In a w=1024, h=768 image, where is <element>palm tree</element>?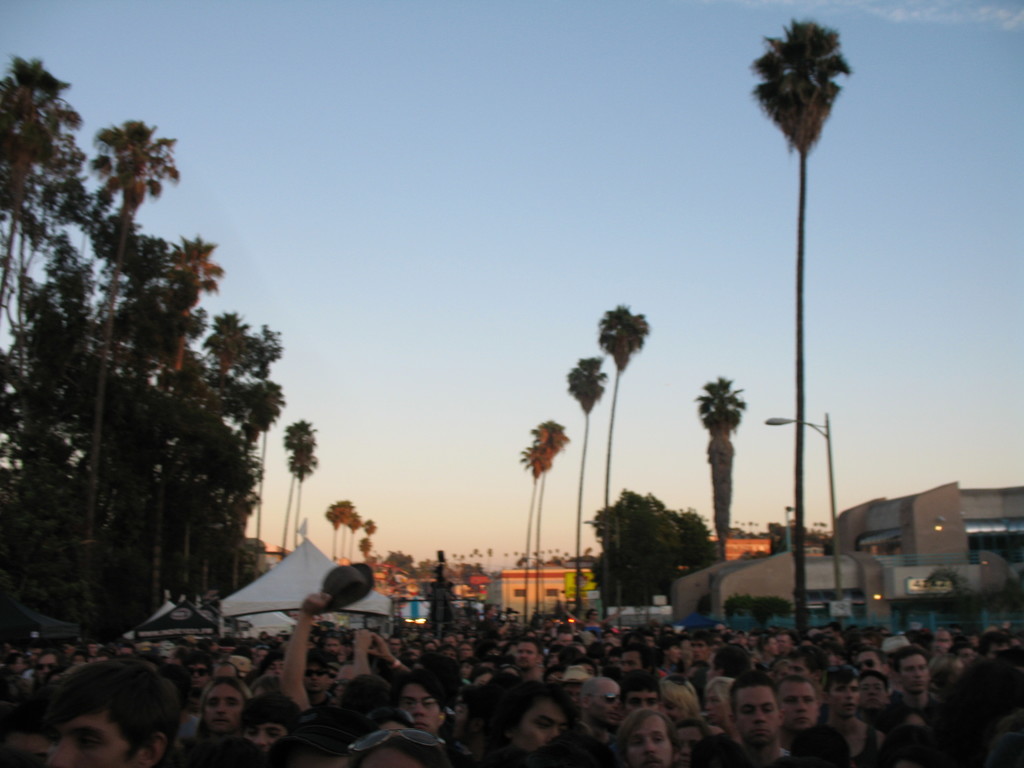
region(359, 543, 370, 561).
